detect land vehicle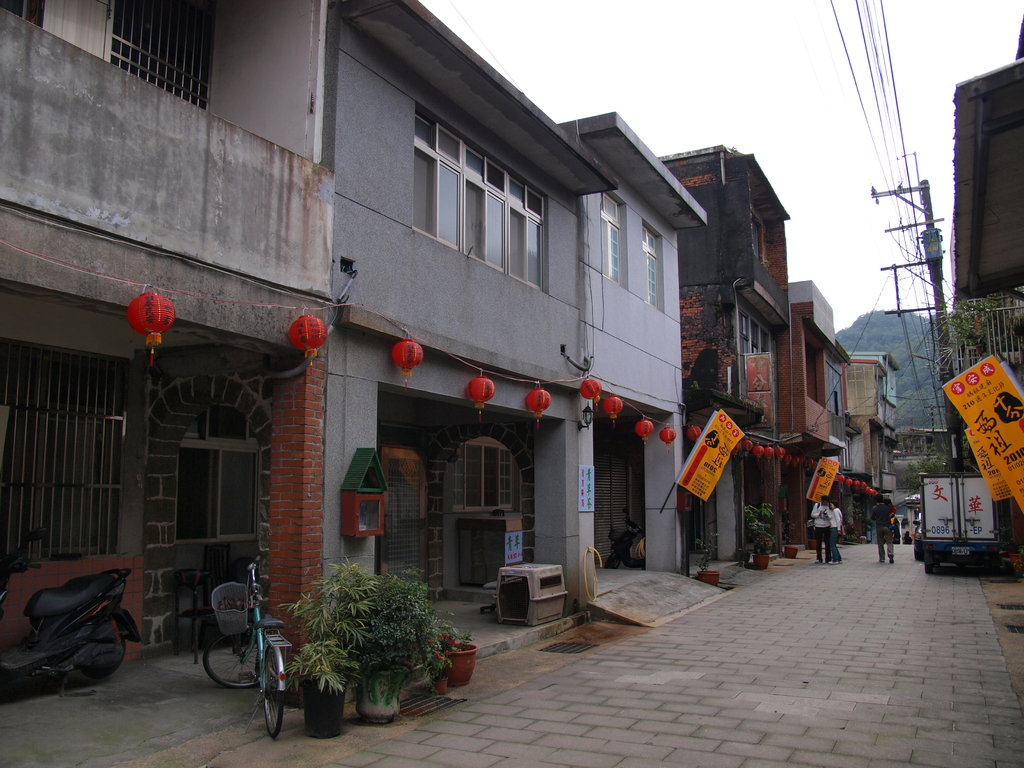
bbox=[913, 511, 924, 559]
